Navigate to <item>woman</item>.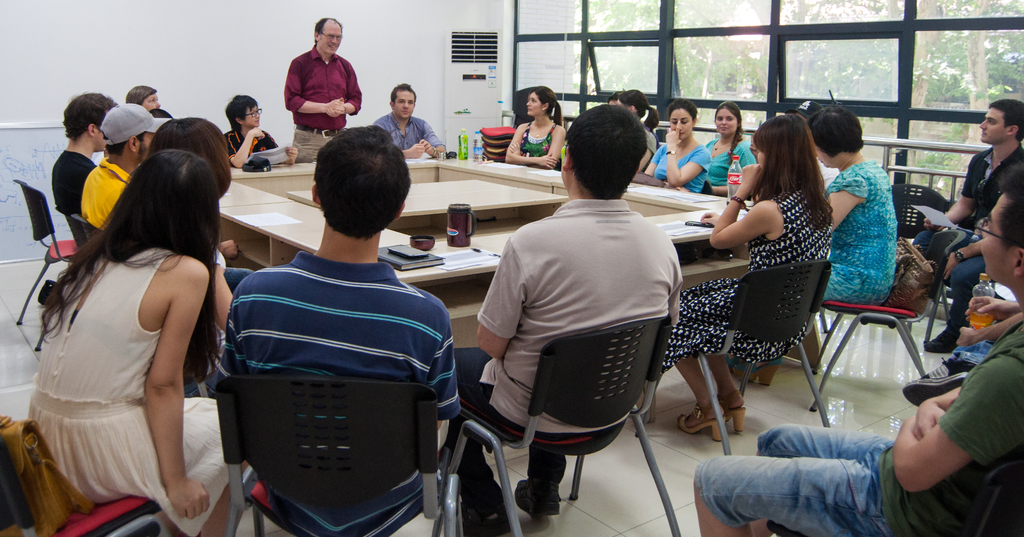
Navigation target: select_region(702, 106, 756, 200).
